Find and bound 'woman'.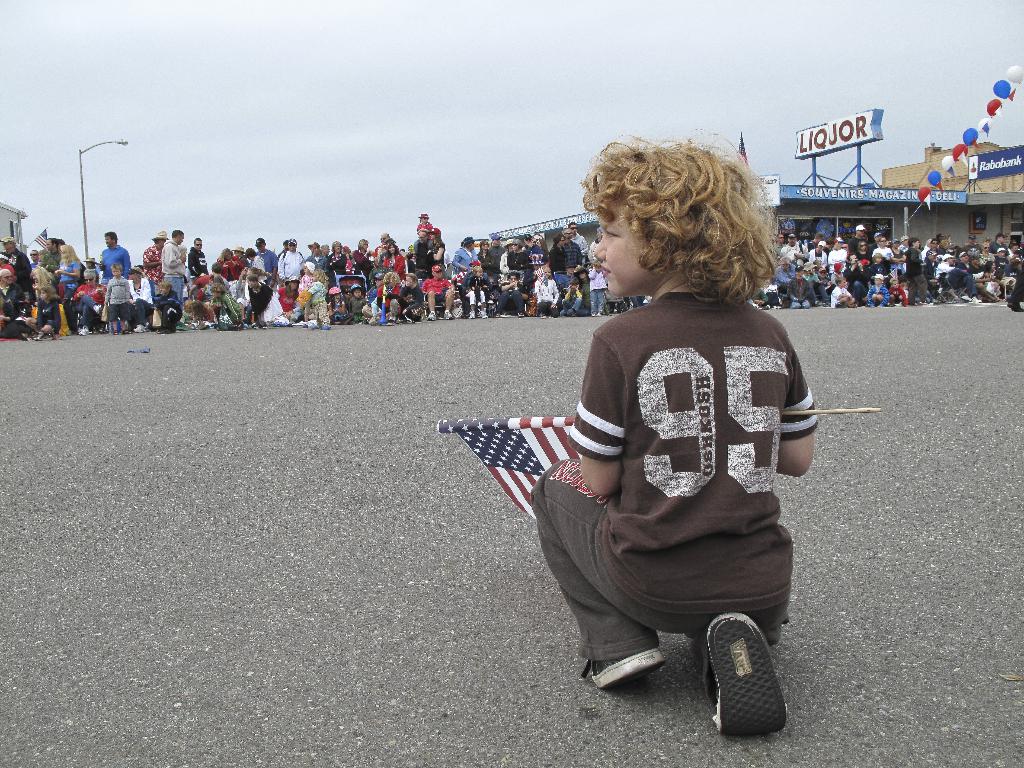
Bound: region(889, 239, 908, 273).
